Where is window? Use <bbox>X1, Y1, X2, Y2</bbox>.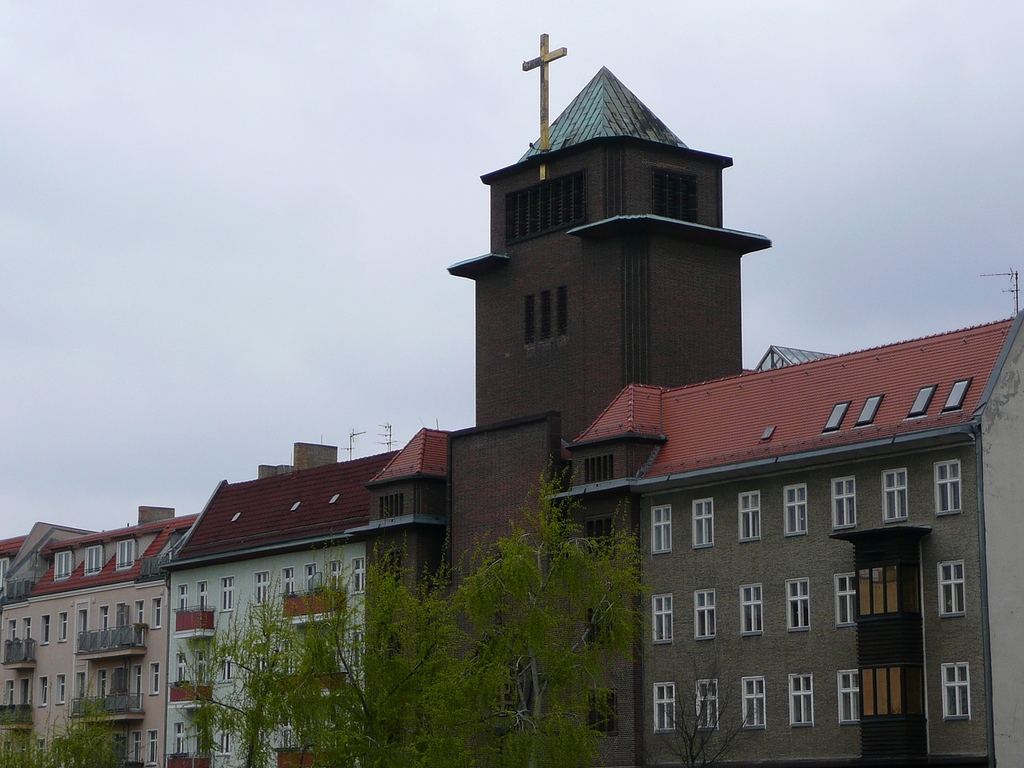
<bbox>824, 403, 850, 430</bbox>.
